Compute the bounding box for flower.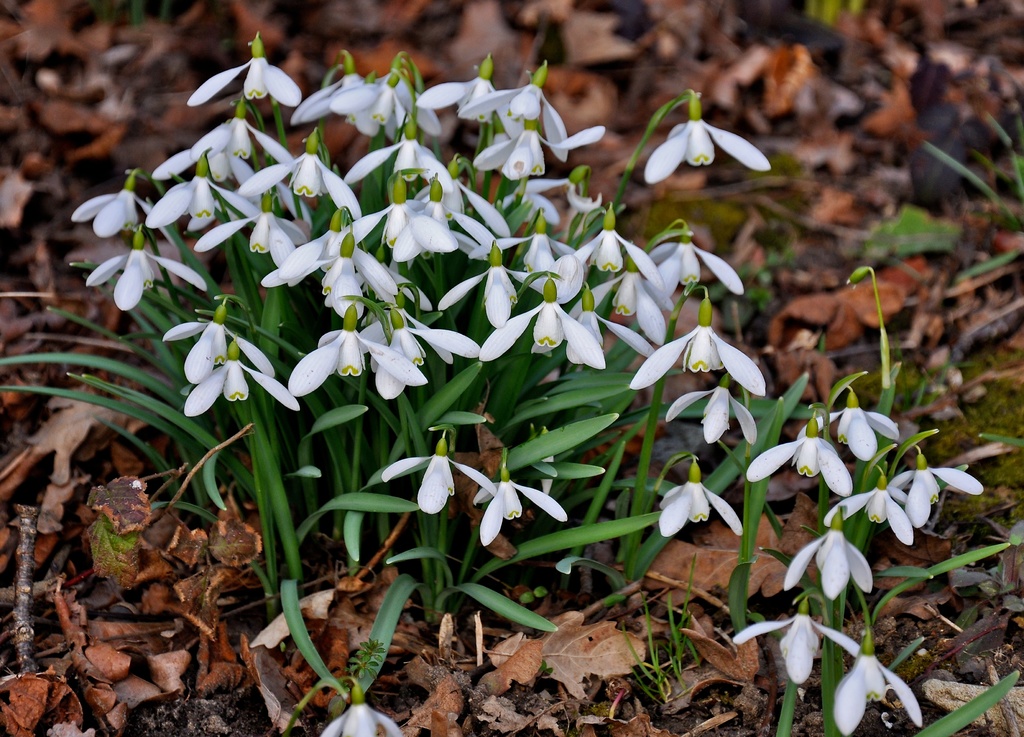
746/417/856/495.
